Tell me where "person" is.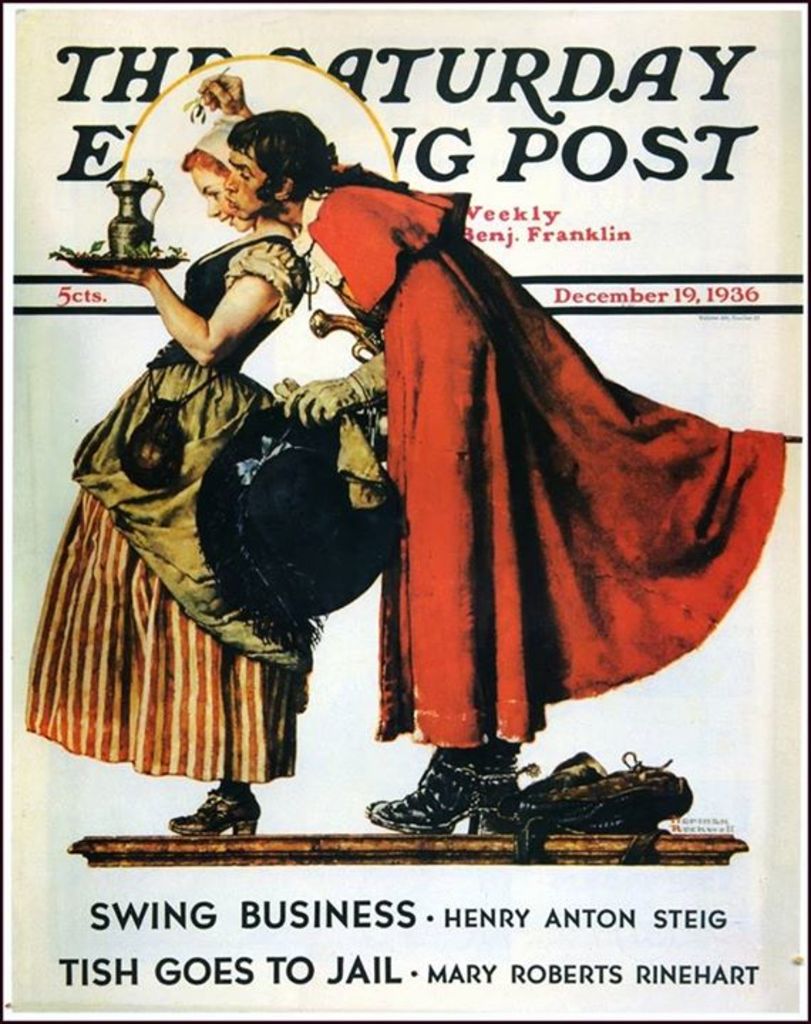
"person" is at l=219, t=100, r=810, b=848.
